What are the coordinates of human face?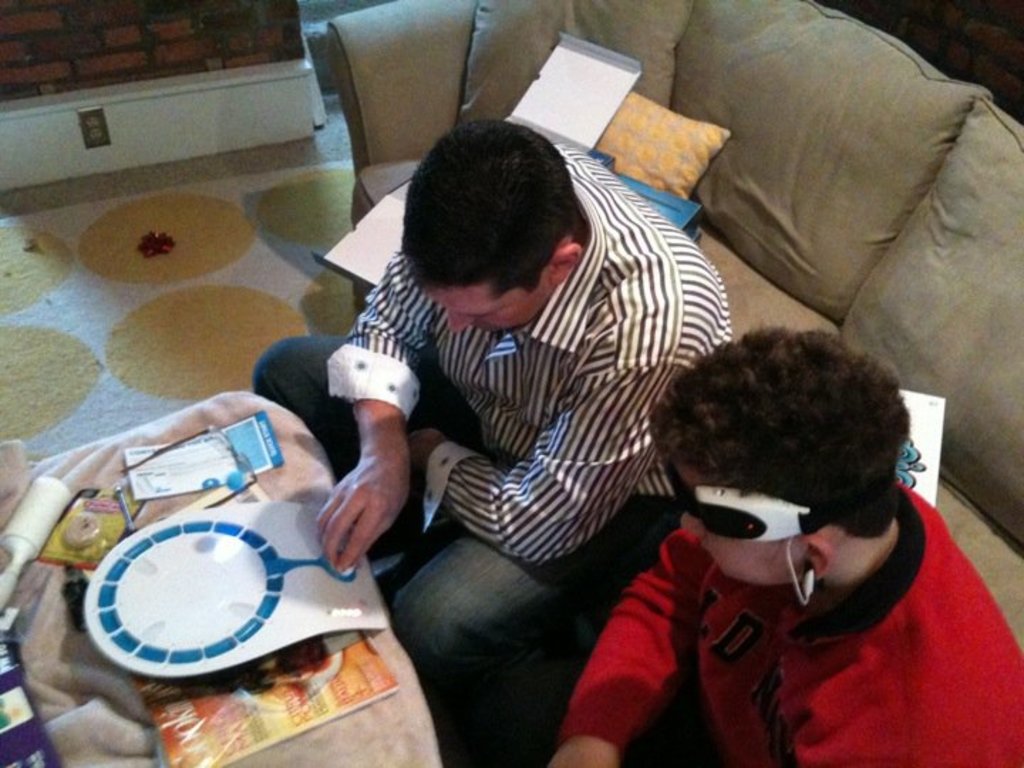
{"left": 670, "top": 465, "right": 802, "bottom": 585}.
